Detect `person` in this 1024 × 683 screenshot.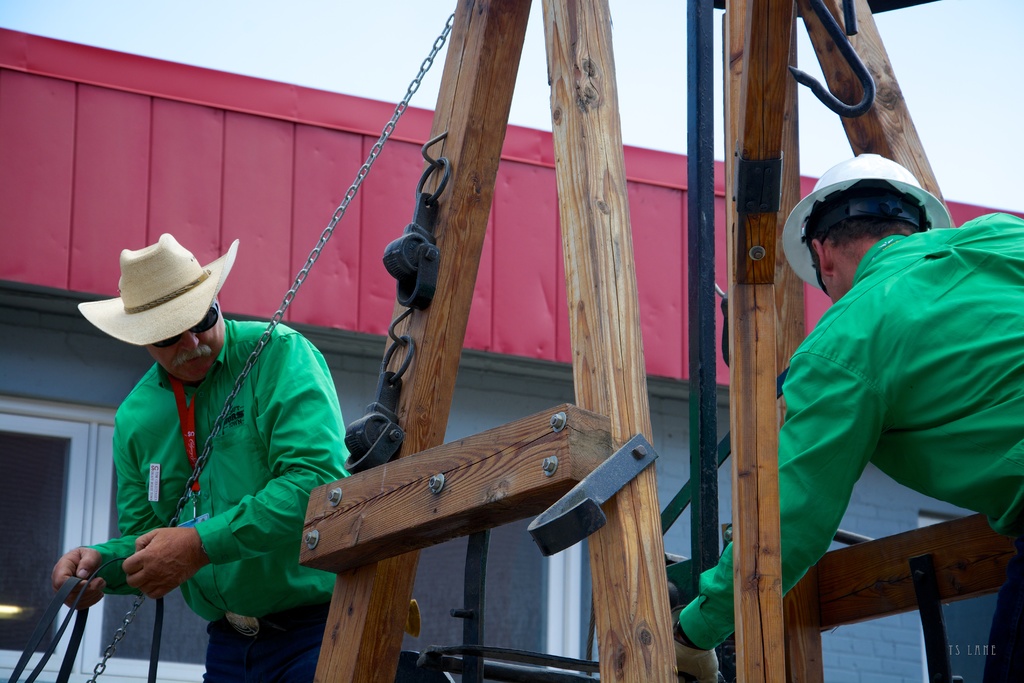
Detection: box=[776, 144, 1009, 641].
